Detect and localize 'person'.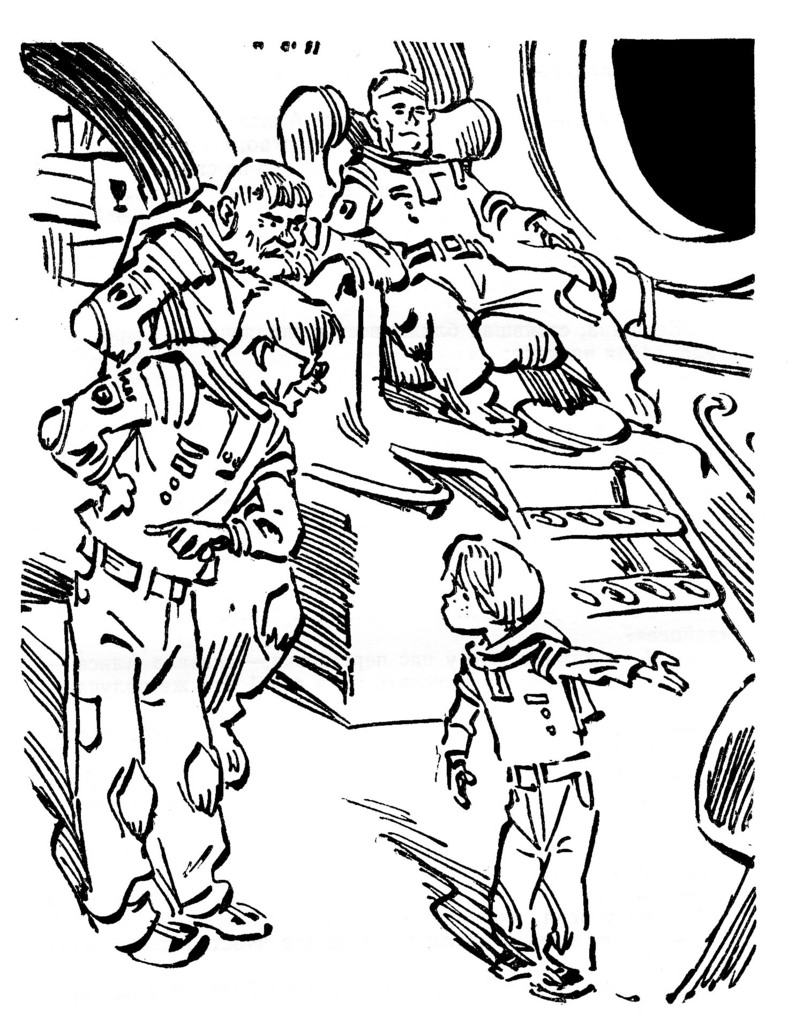
Localized at box(331, 65, 604, 433).
